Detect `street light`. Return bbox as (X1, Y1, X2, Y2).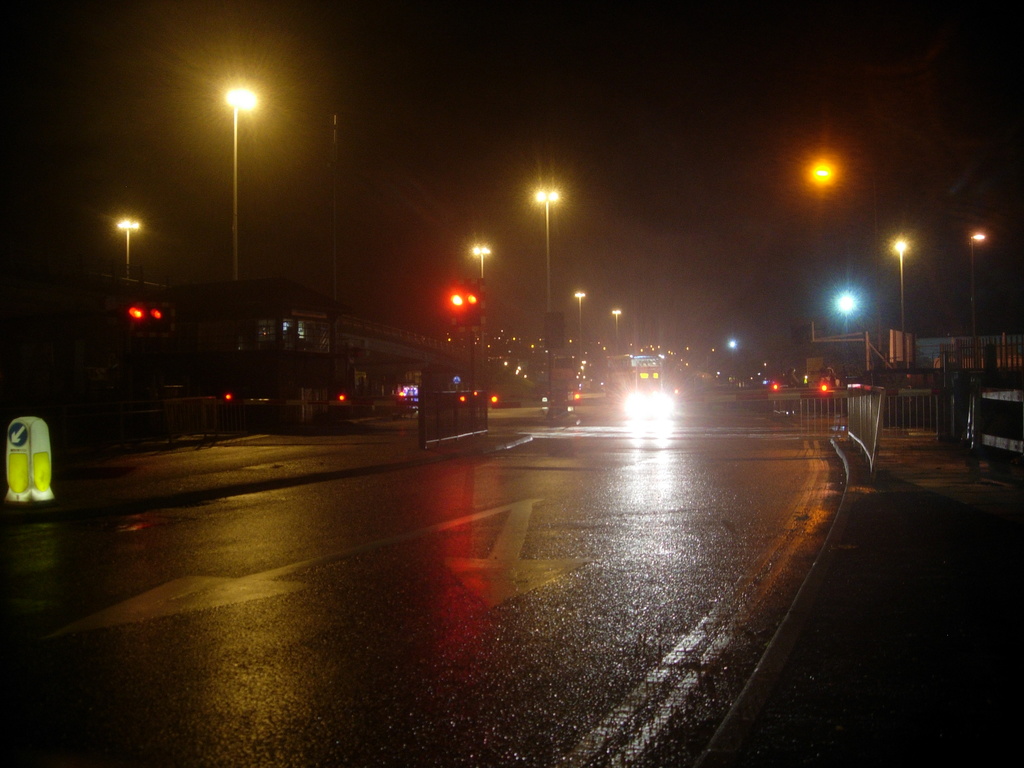
(887, 234, 909, 326).
